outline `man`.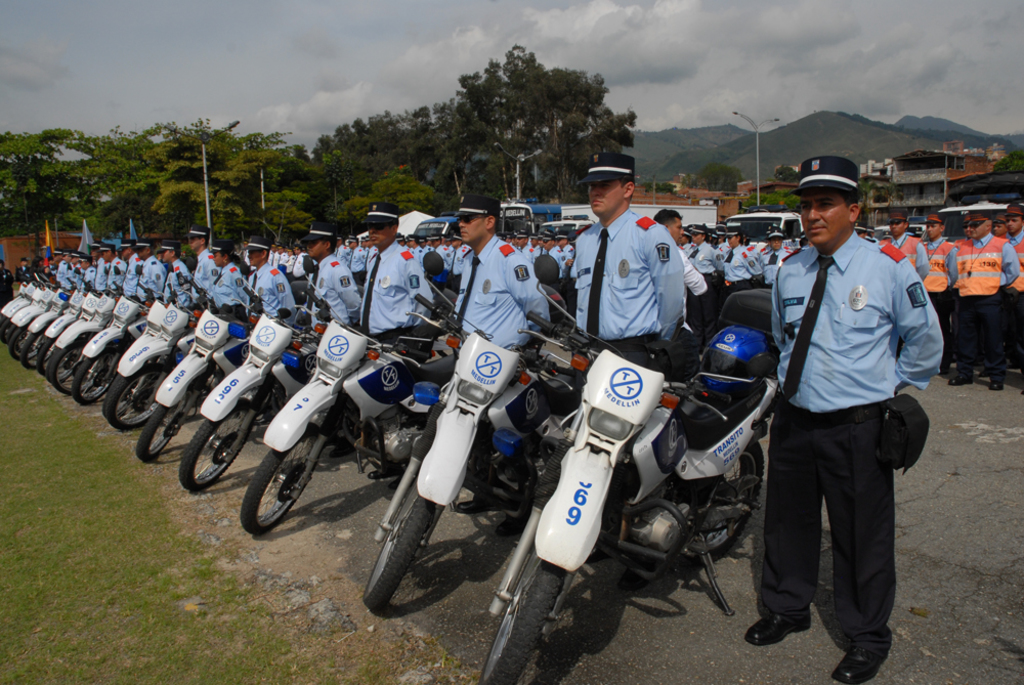
Outline: crop(357, 200, 437, 493).
